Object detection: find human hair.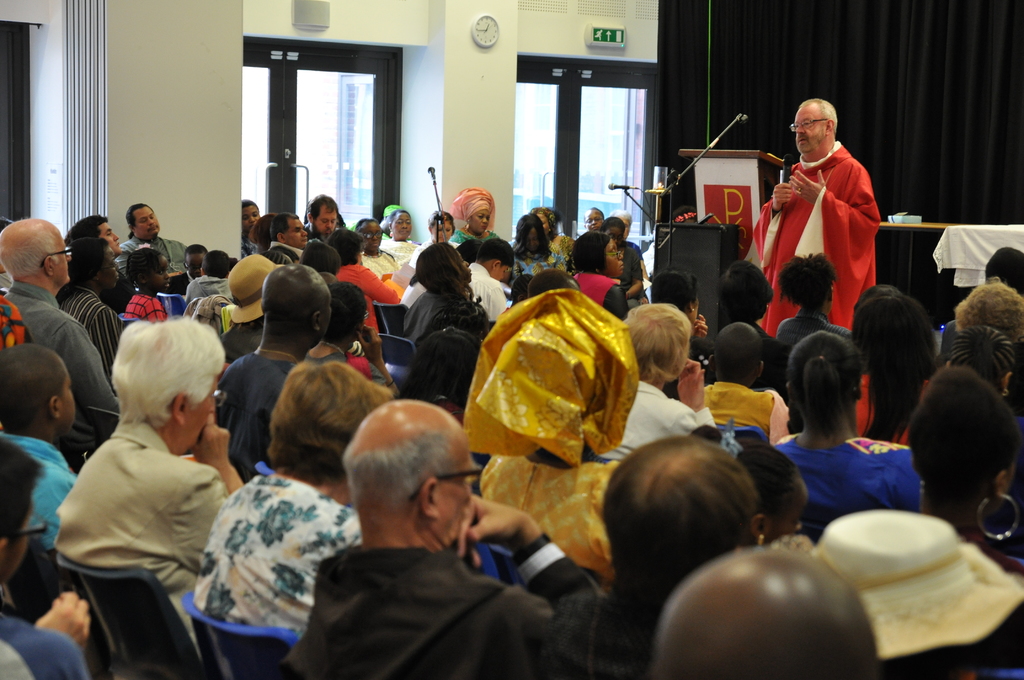
(184, 241, 209, 270).
